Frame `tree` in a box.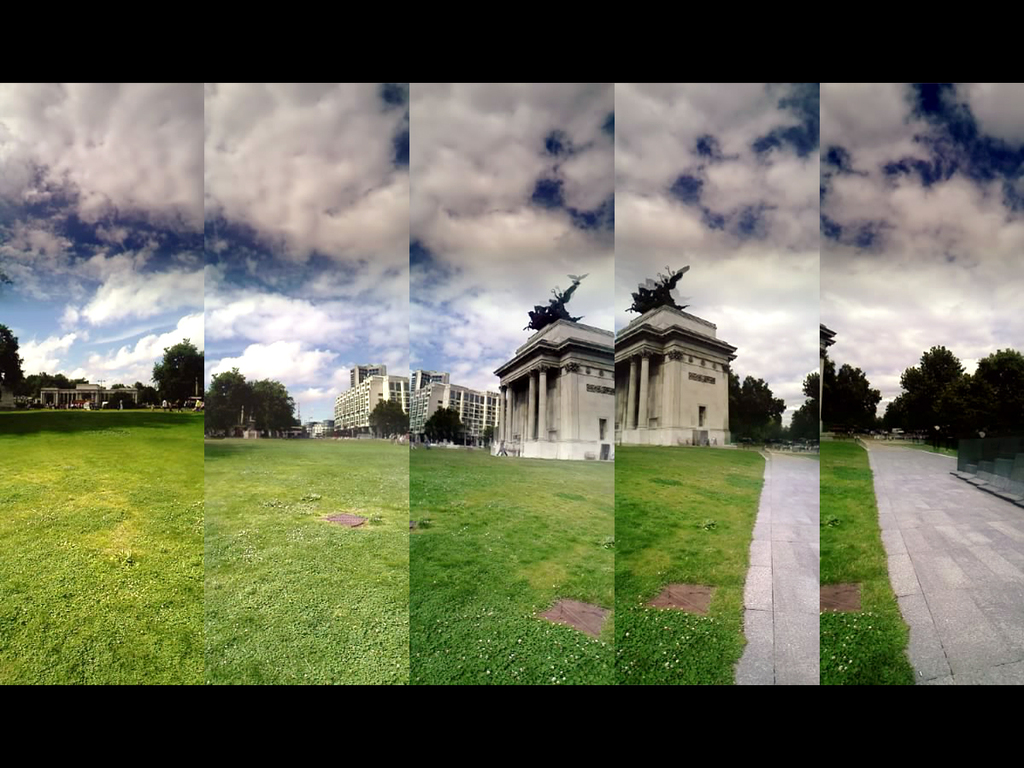
l=886, t=341, r=962, b=437.
